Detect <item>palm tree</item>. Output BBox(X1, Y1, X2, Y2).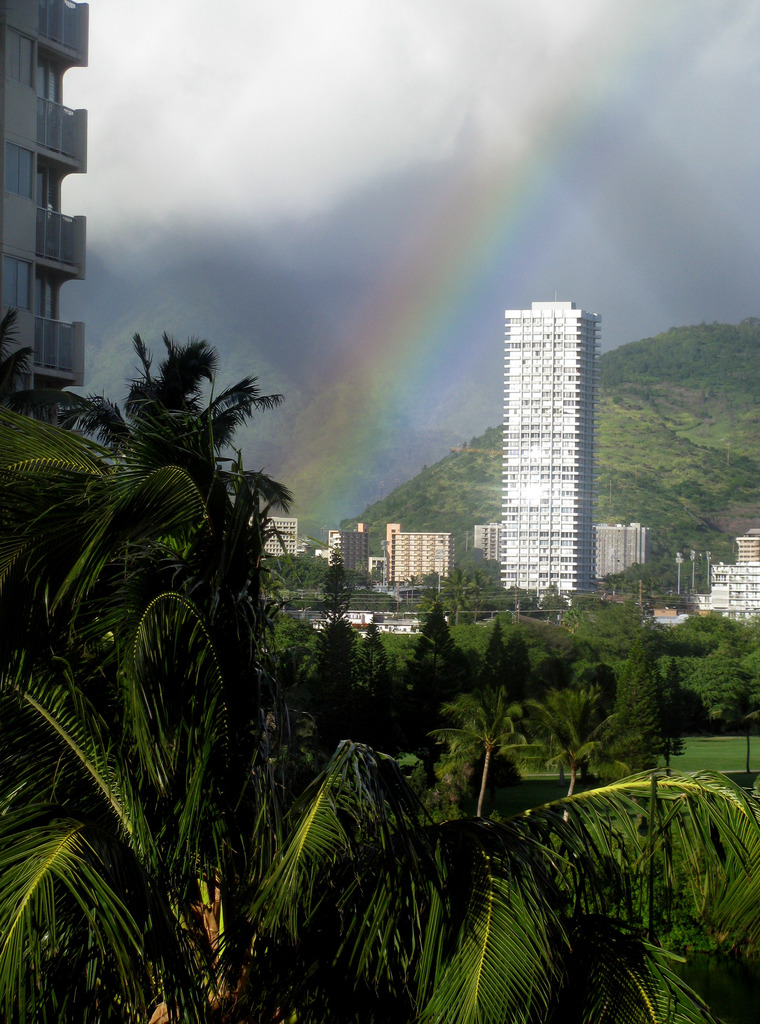
BBox(64, 337, 253, 477).
